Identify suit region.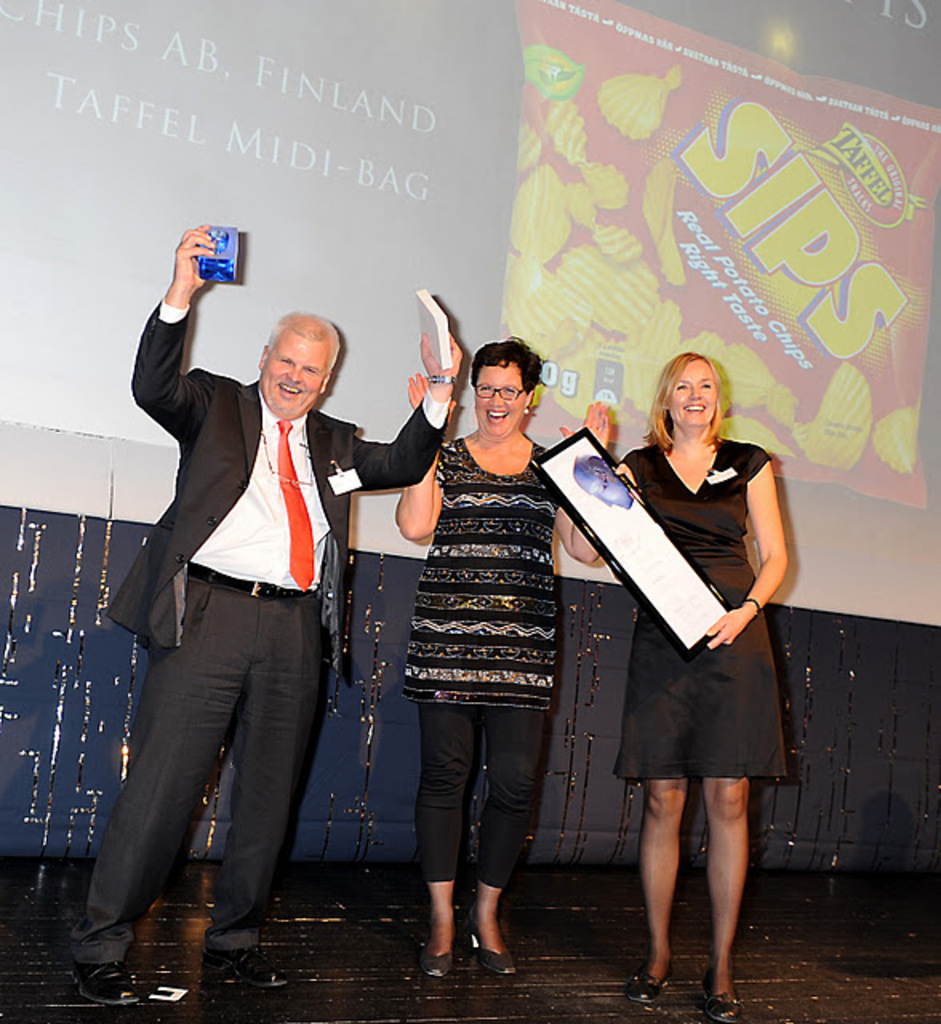
Region: 104:293:453:691.
